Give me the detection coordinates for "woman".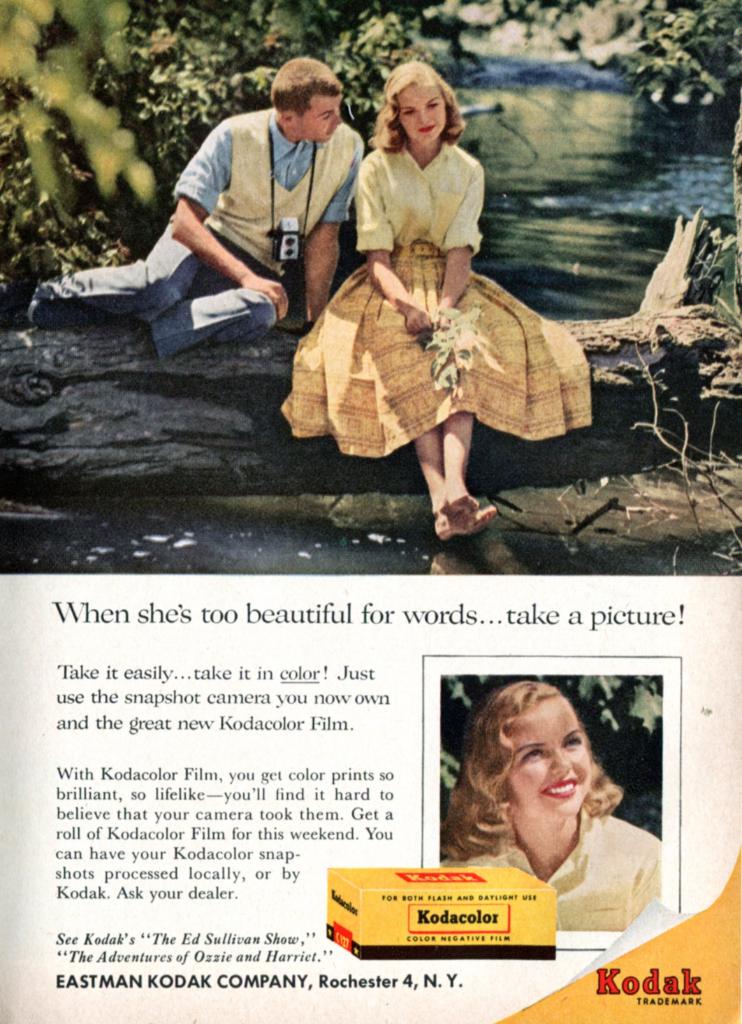
<box>278,63,594,540</box>.
